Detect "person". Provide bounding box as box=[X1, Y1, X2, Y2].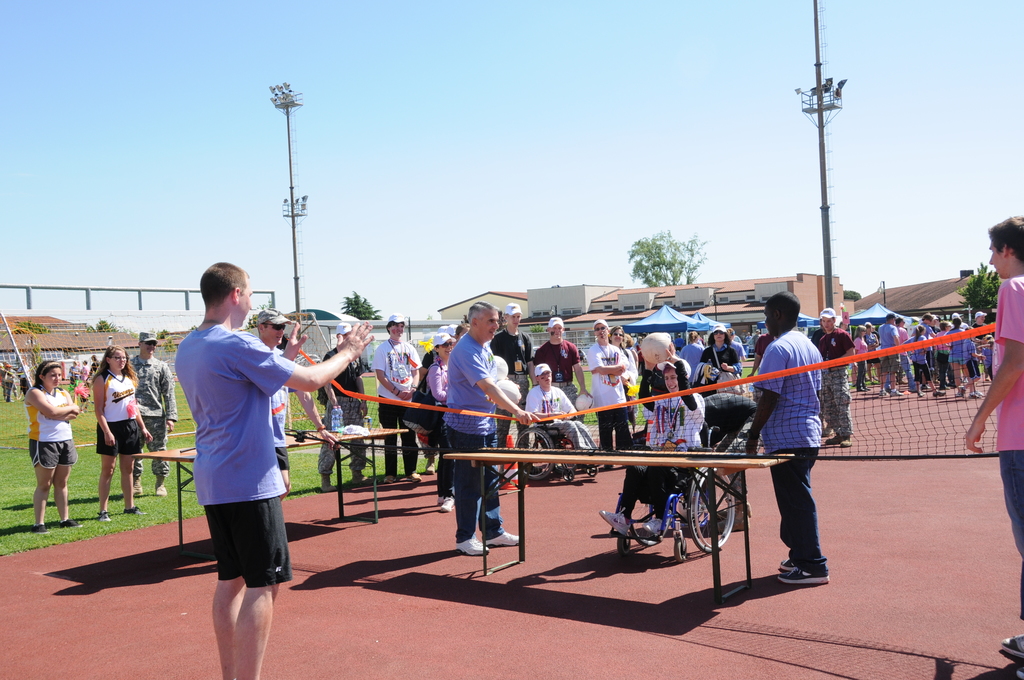
box=[28, 361, 82, 524].
